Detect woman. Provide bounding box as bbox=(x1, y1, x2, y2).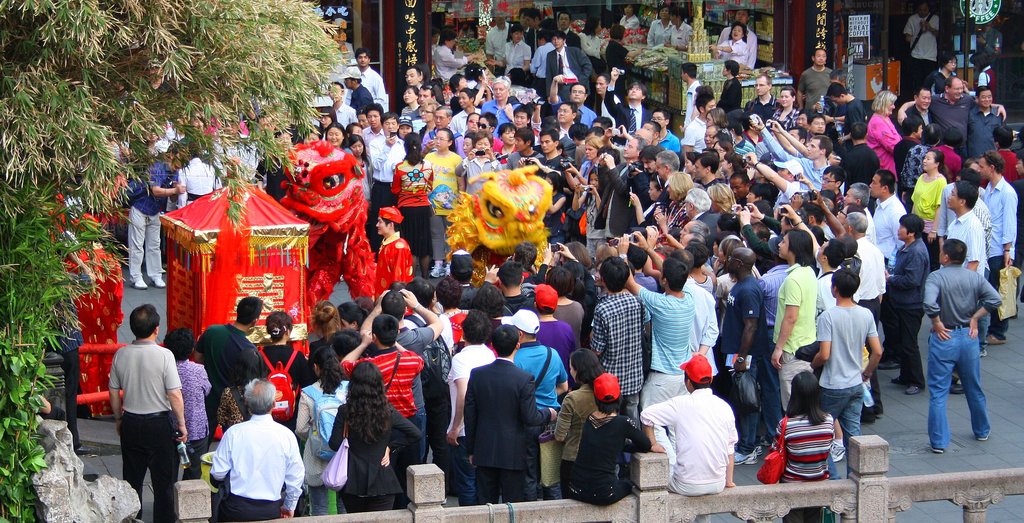
bbox=(774, 373, 845, 522).
